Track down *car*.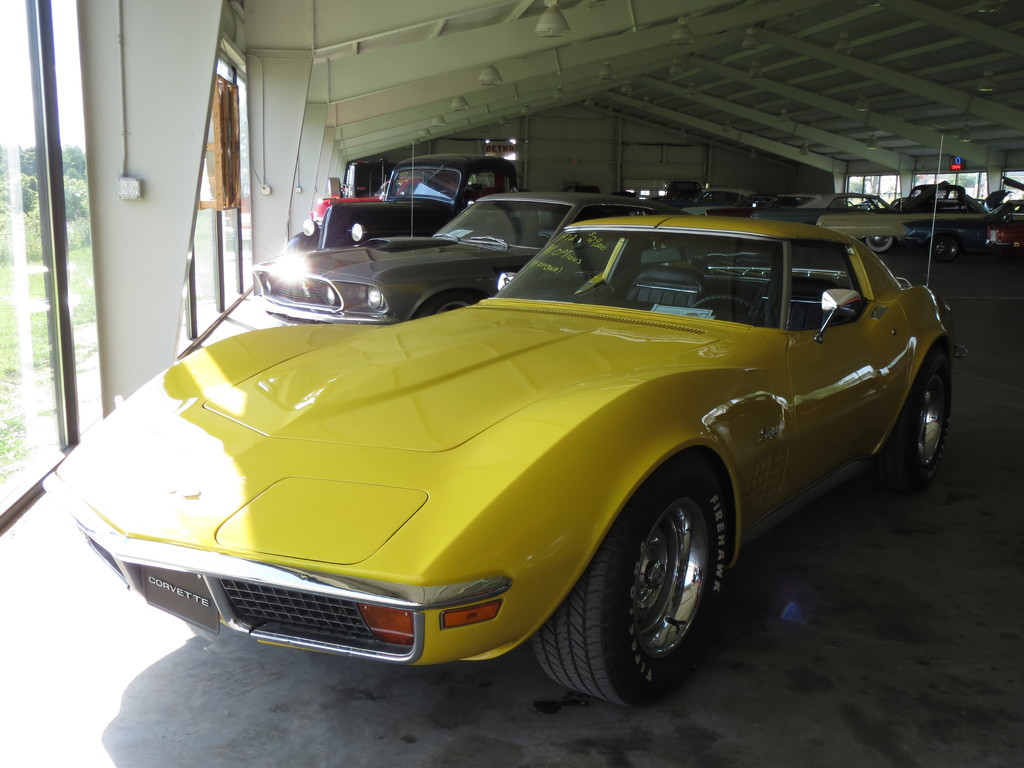
Tracked to <box>984,196,1023,257</box>.
